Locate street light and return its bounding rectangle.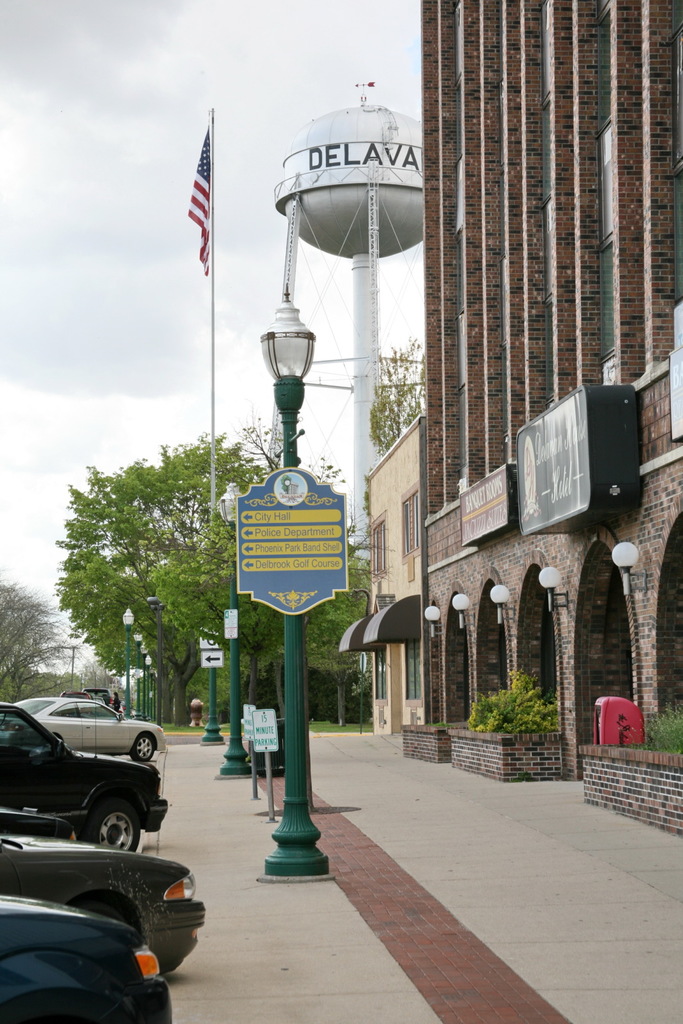
{"x1": 261, "y1": 282, "x2": 332, "y2": 881}.
